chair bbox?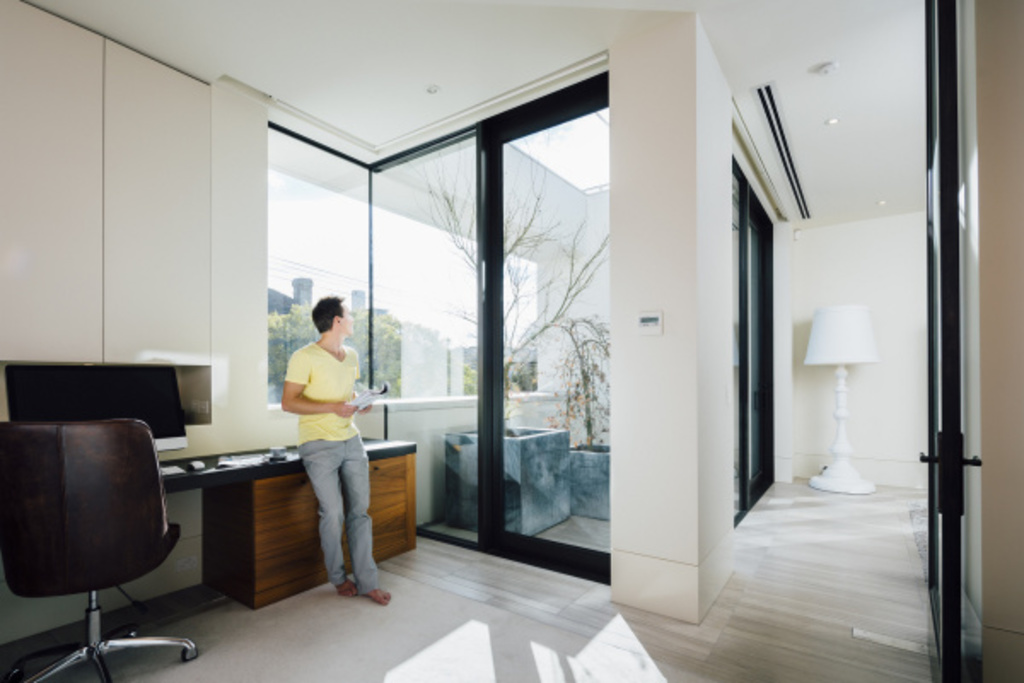
pyautogui.locateOnScreen(22, 359, 189, 680)
